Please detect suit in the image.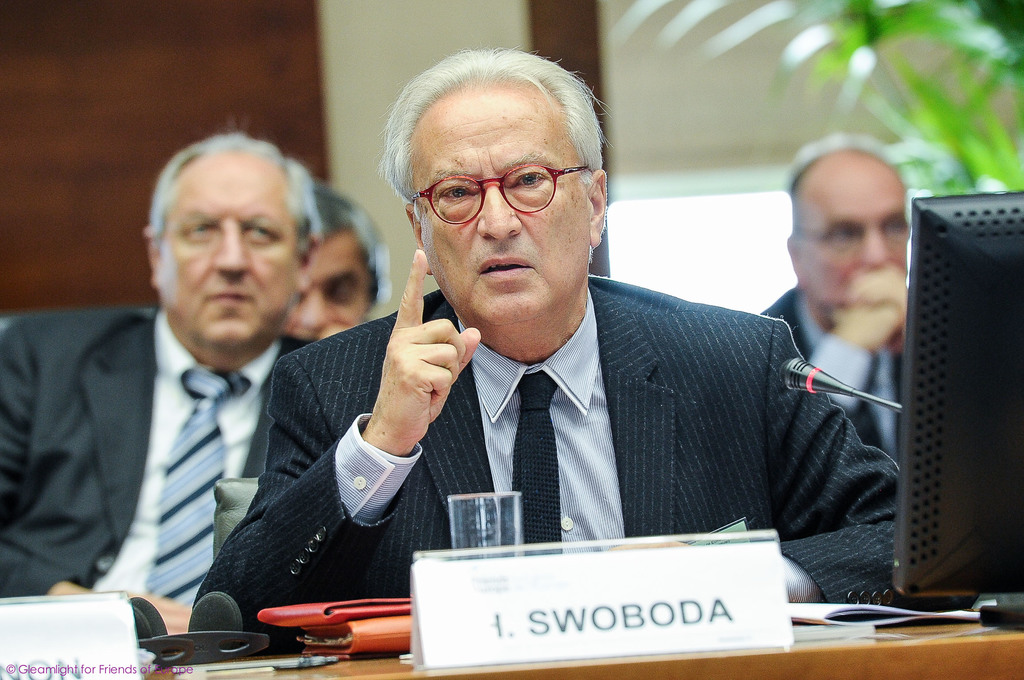
15 241 337 623.
